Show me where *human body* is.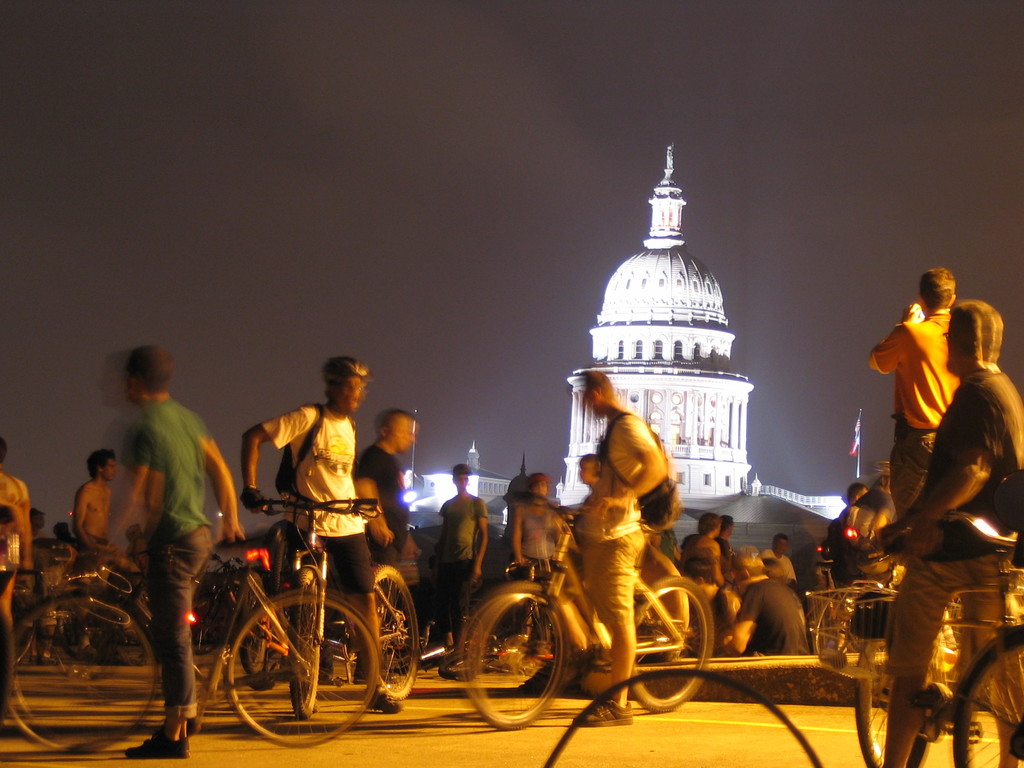
*human body* is at Rect(107, 397, 242, 767).
